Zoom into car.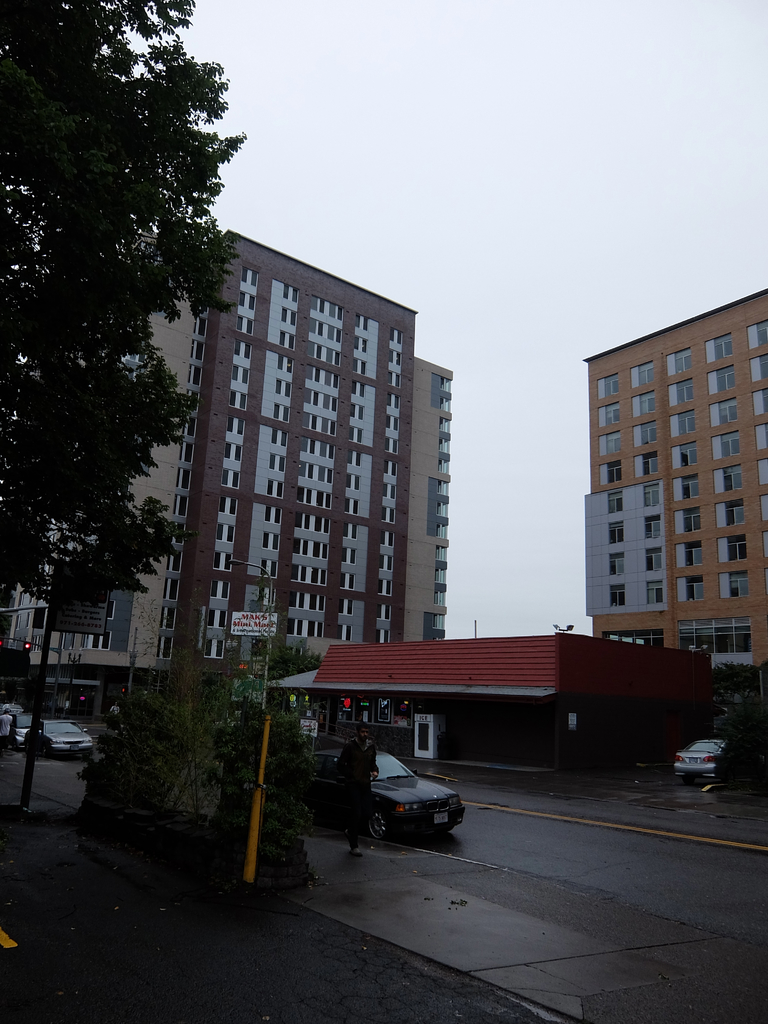
Zoom target: detection(9, 714, 38, 742).
